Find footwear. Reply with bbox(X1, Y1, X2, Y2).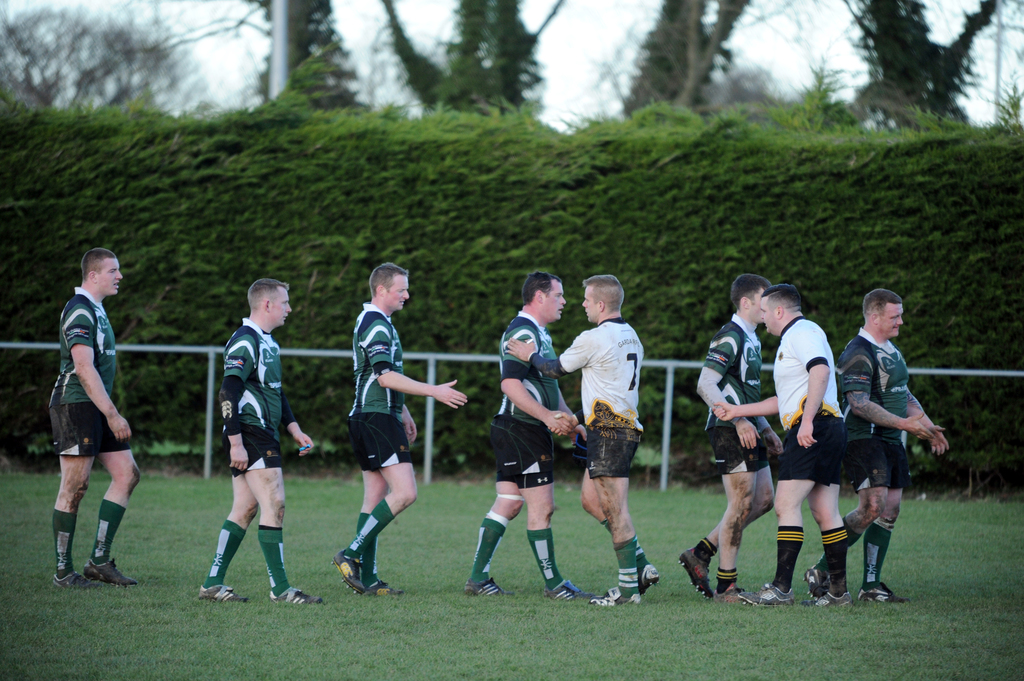
bbox(332, 549, 364, 597).
